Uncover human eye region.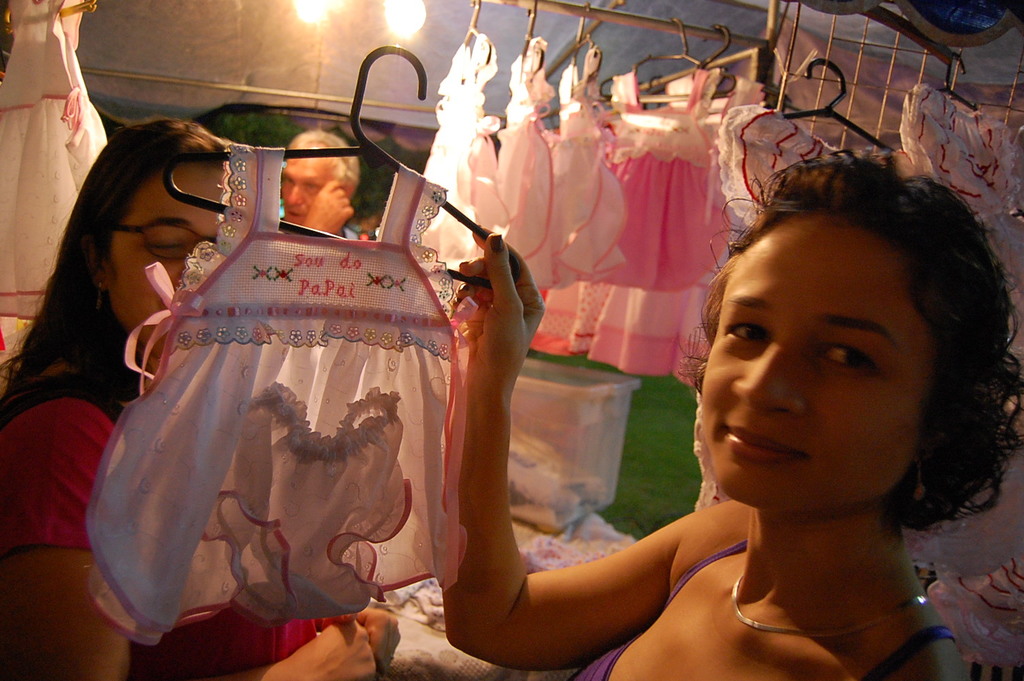
Uncovered: (left=303, top=180, right=324, bottom=192).
